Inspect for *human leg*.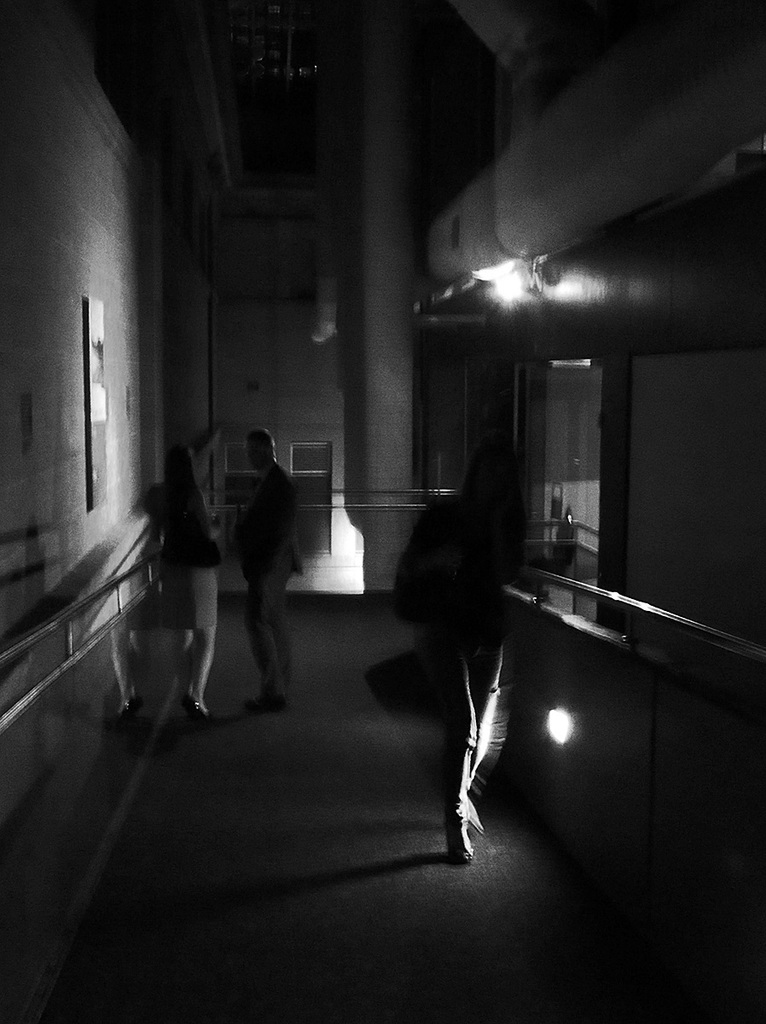
Inspection: 446:608:528:854.
